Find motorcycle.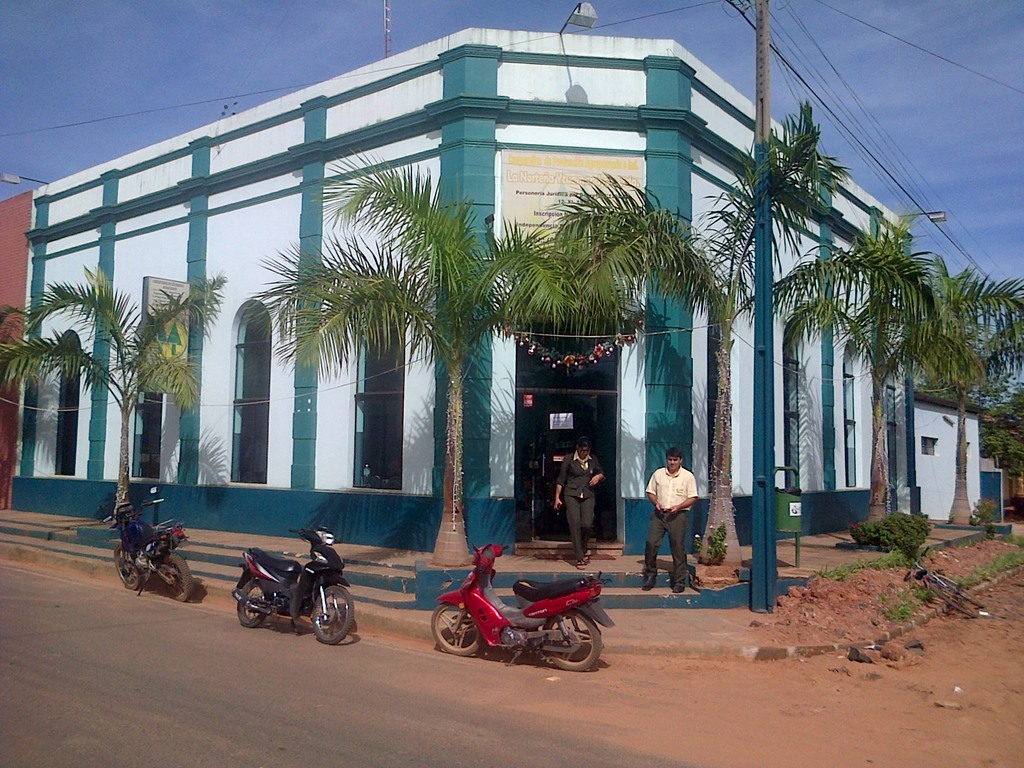
x1=232 y1=521 x2=375 y2=643.
